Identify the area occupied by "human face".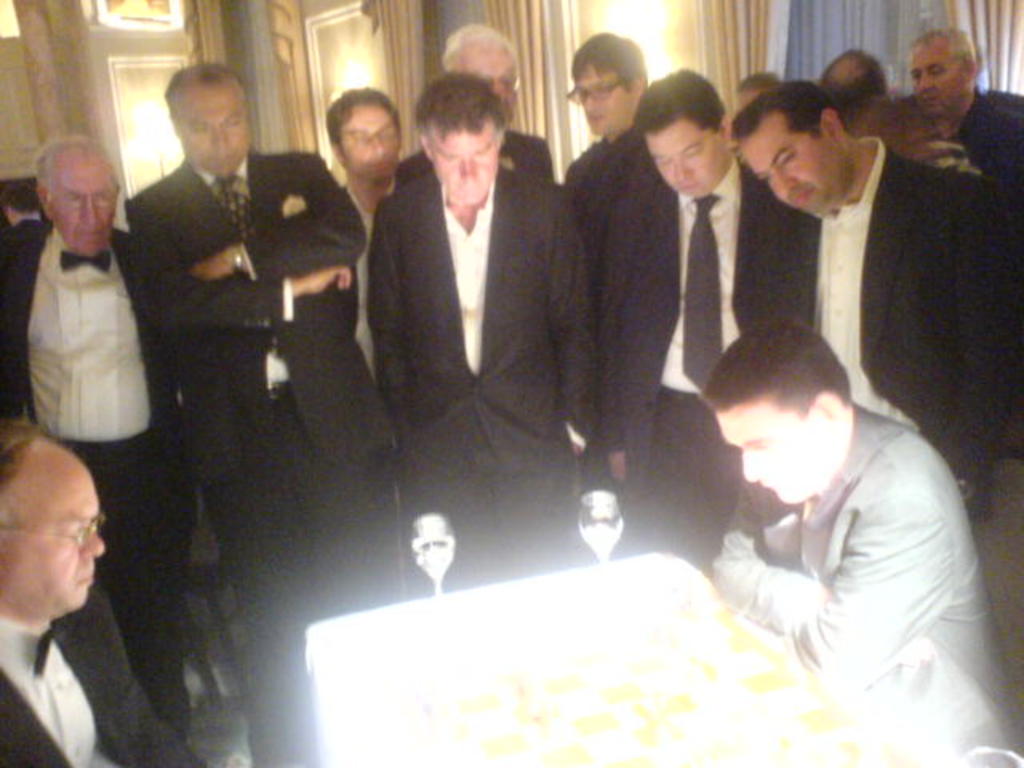
Area: [x1=642, y1=117, x2=728, y2=197].
